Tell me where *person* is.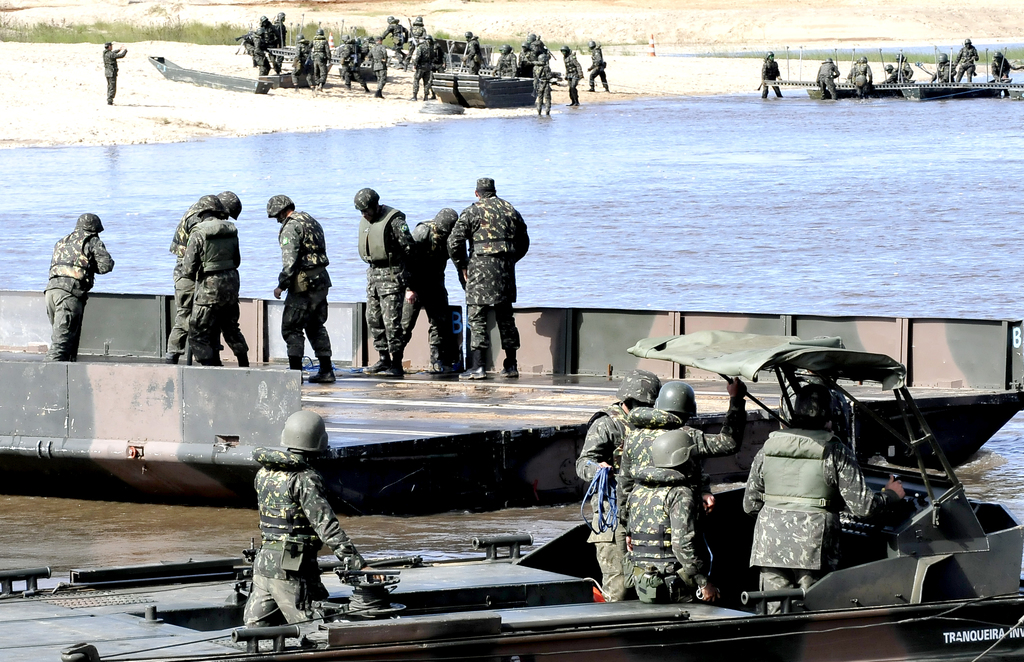
*person* is at 399,209,460,376.
